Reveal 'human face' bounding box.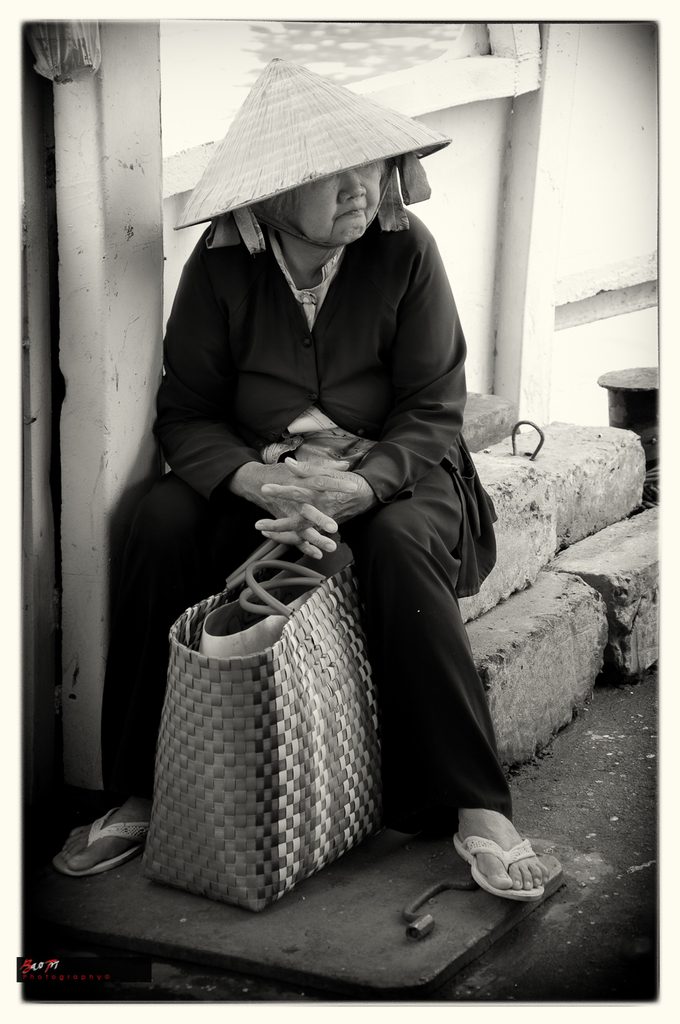
Revealed: Rect(276, 156, 386, 251).
